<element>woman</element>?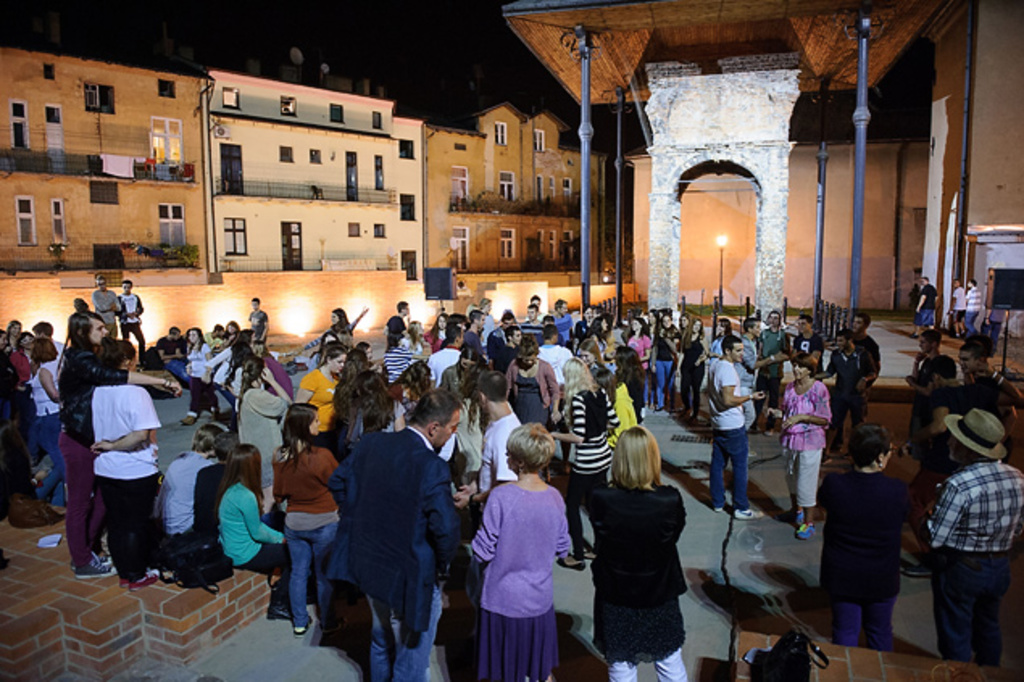
bbox=(73, 293, 92, 313)
